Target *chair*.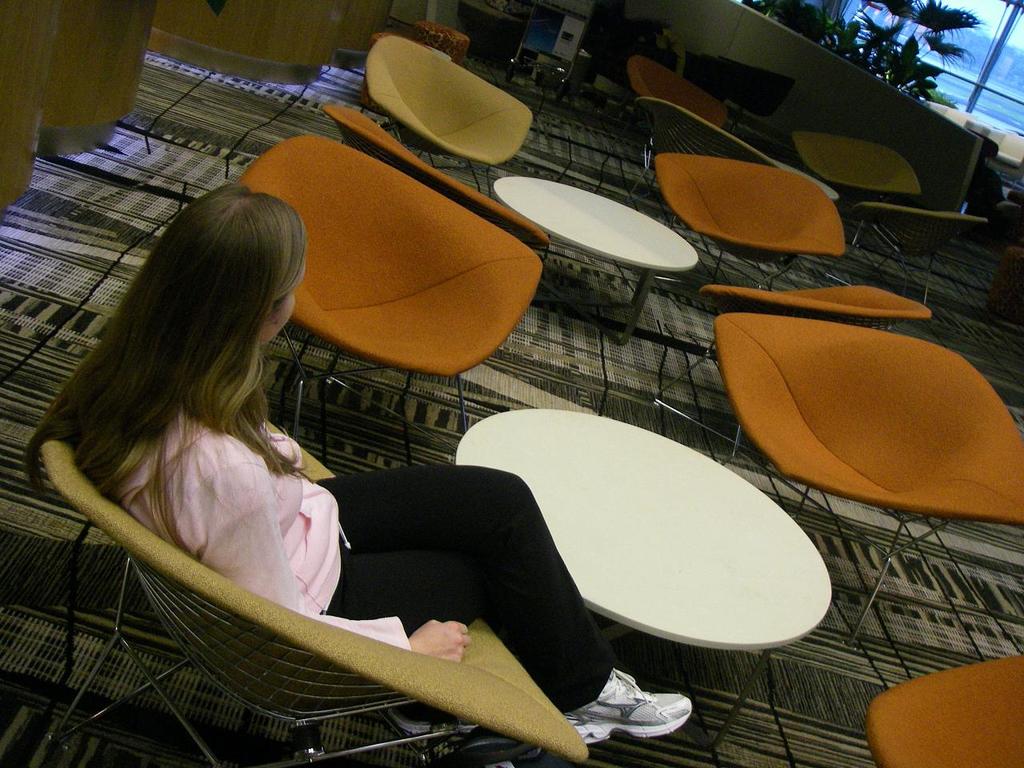
Target region: [x1=36, y1=438, x2=588, y2=767].
